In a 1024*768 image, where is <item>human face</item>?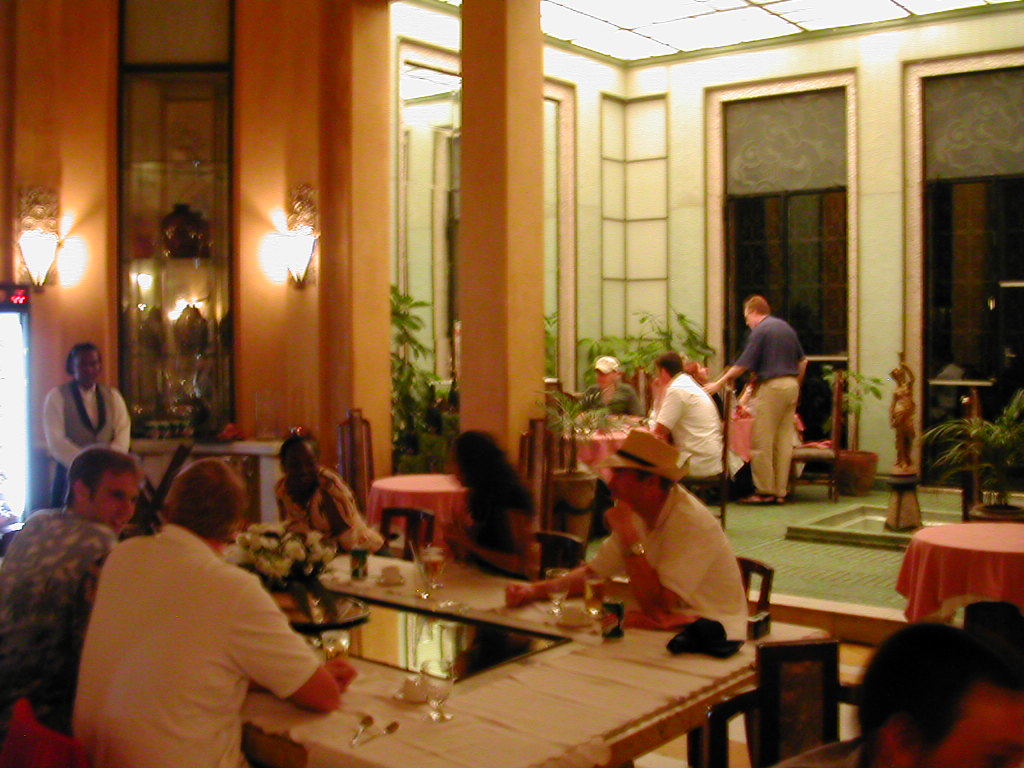
279 441 321 494.
